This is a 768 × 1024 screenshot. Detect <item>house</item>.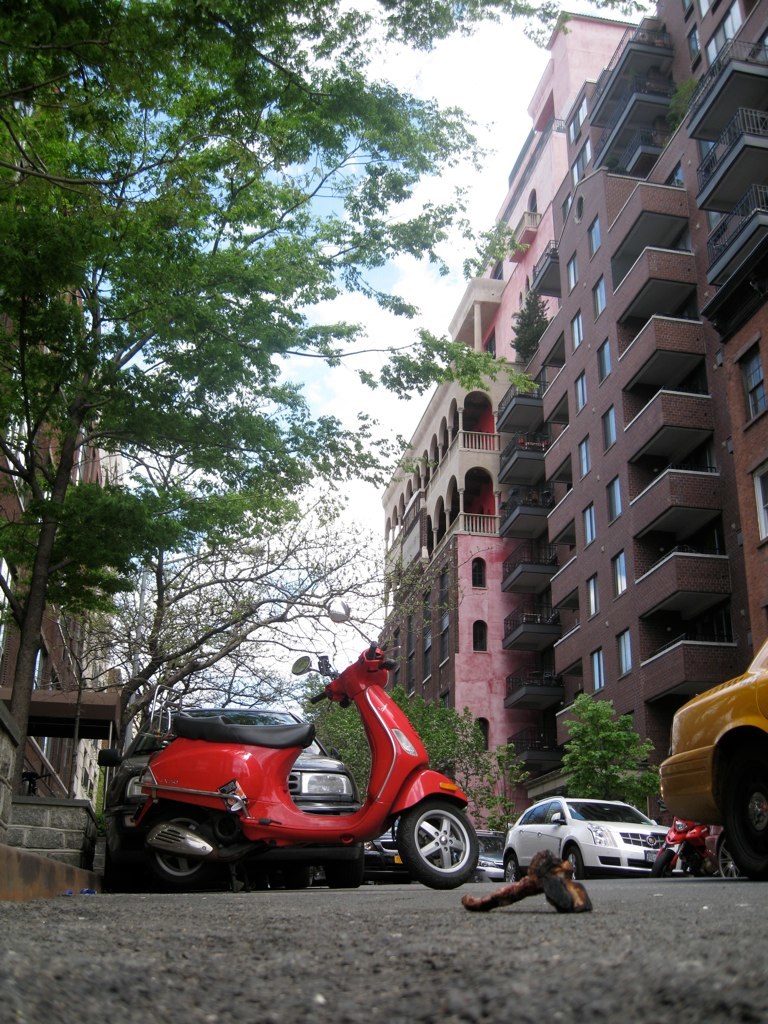
select_region(449, 92, 557, 851).
